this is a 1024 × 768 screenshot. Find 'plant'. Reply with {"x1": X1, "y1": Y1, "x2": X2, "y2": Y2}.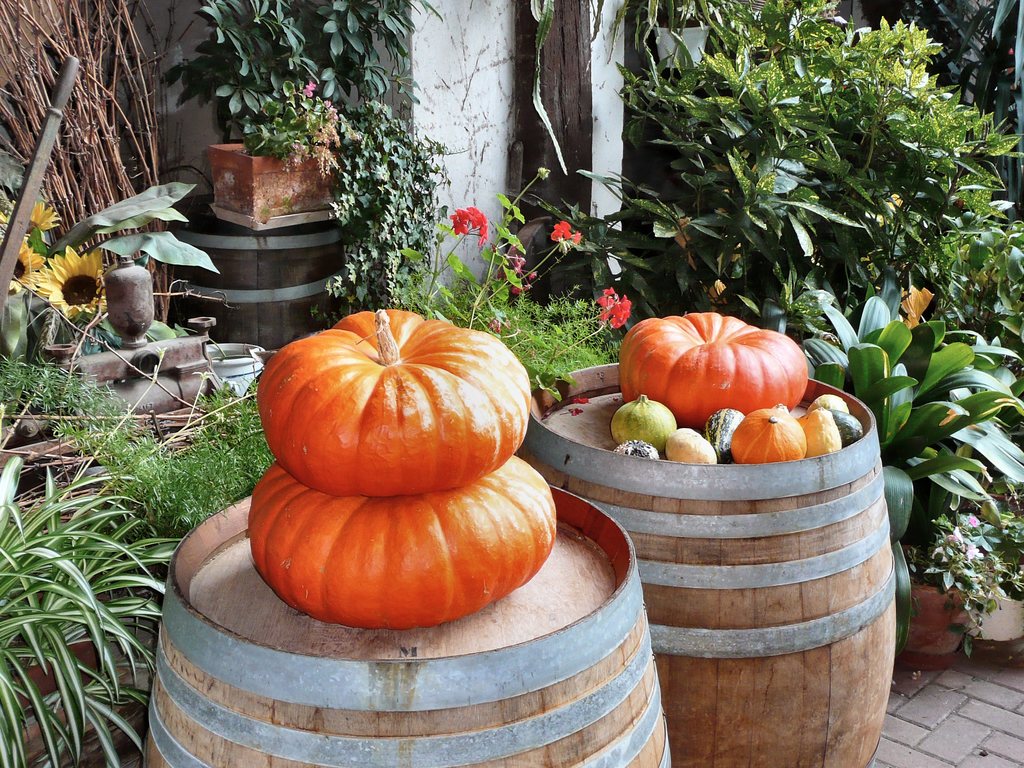
{"x1": 244, "y1": 72, "x2": 346, "y2": 166}.
